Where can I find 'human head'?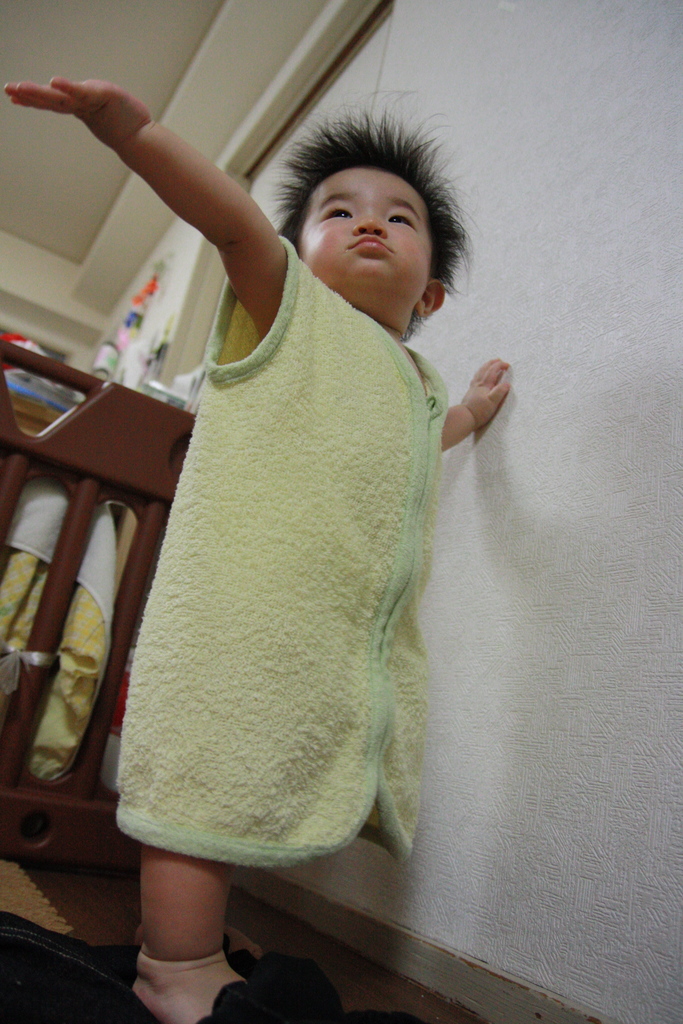
You can find it at box=[269, 116, 453, 296].
